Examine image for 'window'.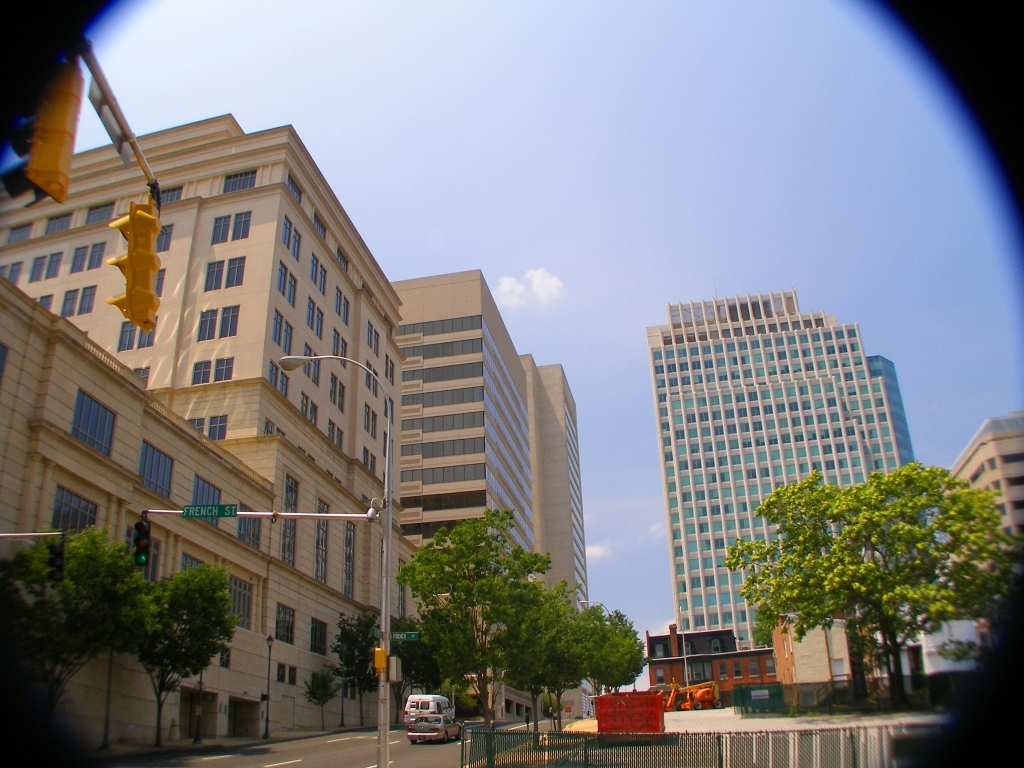
Examination result: 673,663,712,688.
